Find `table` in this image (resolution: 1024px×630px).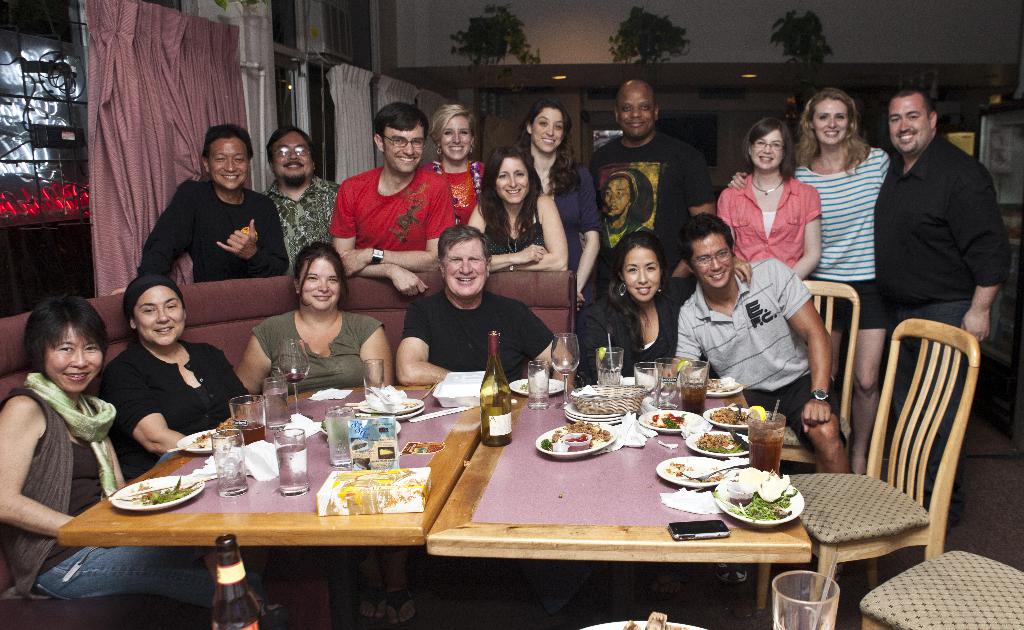
(426, 382, 813, 613).
